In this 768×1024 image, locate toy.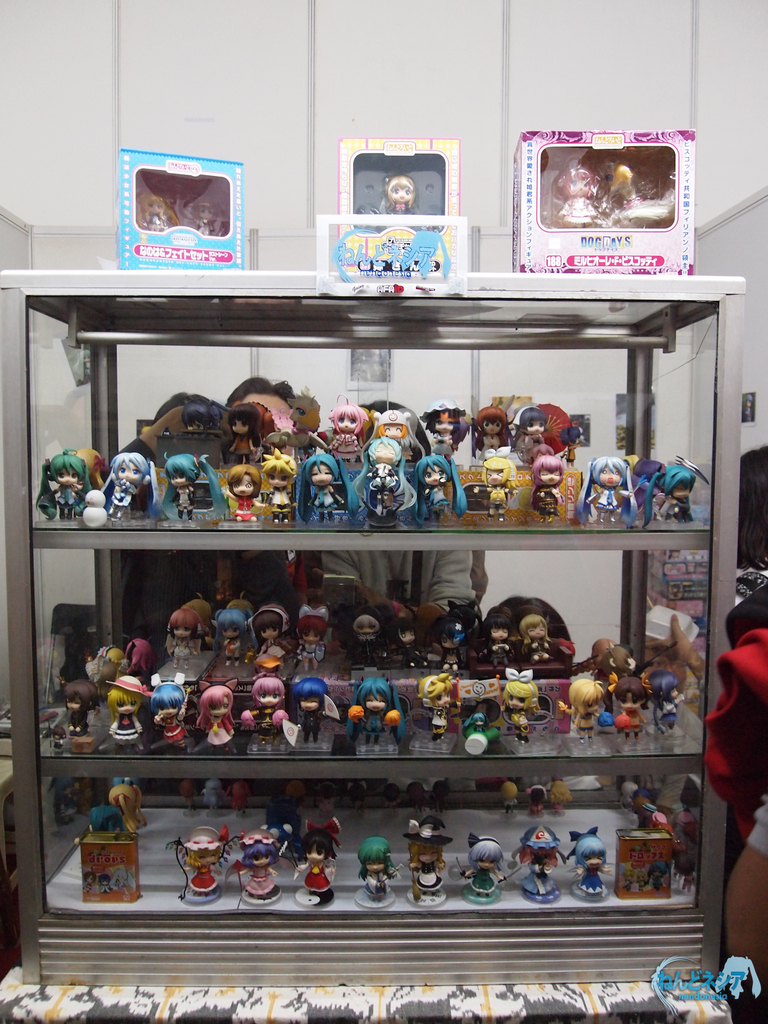
Bounding box: crop(248, 600, 289, 654).
